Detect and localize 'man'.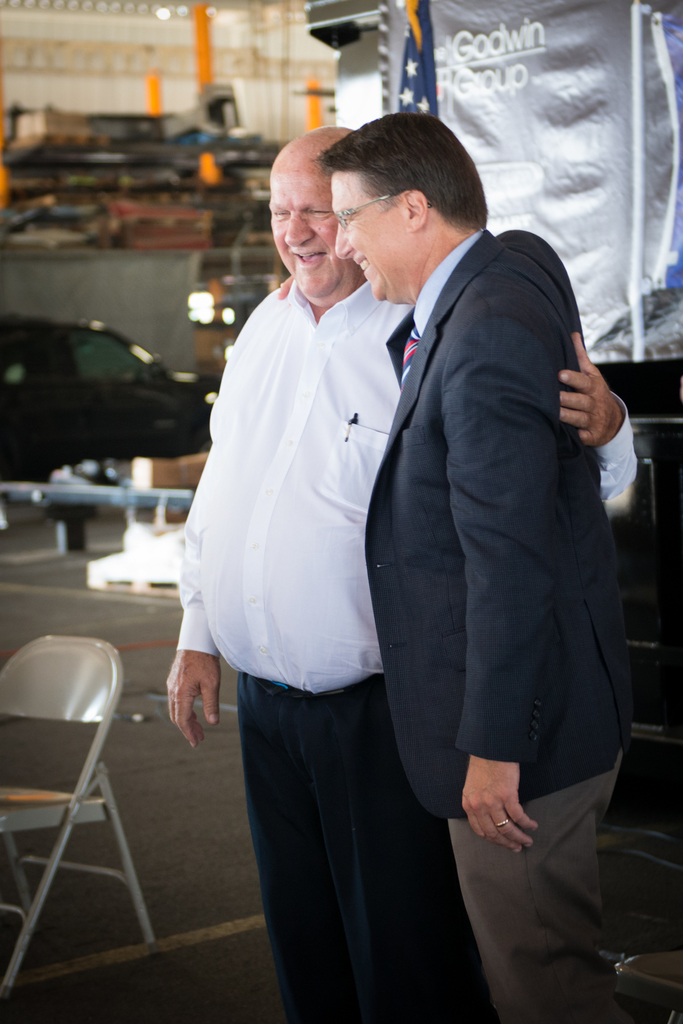
Localized at box=[346, 96, 627, 1023].
